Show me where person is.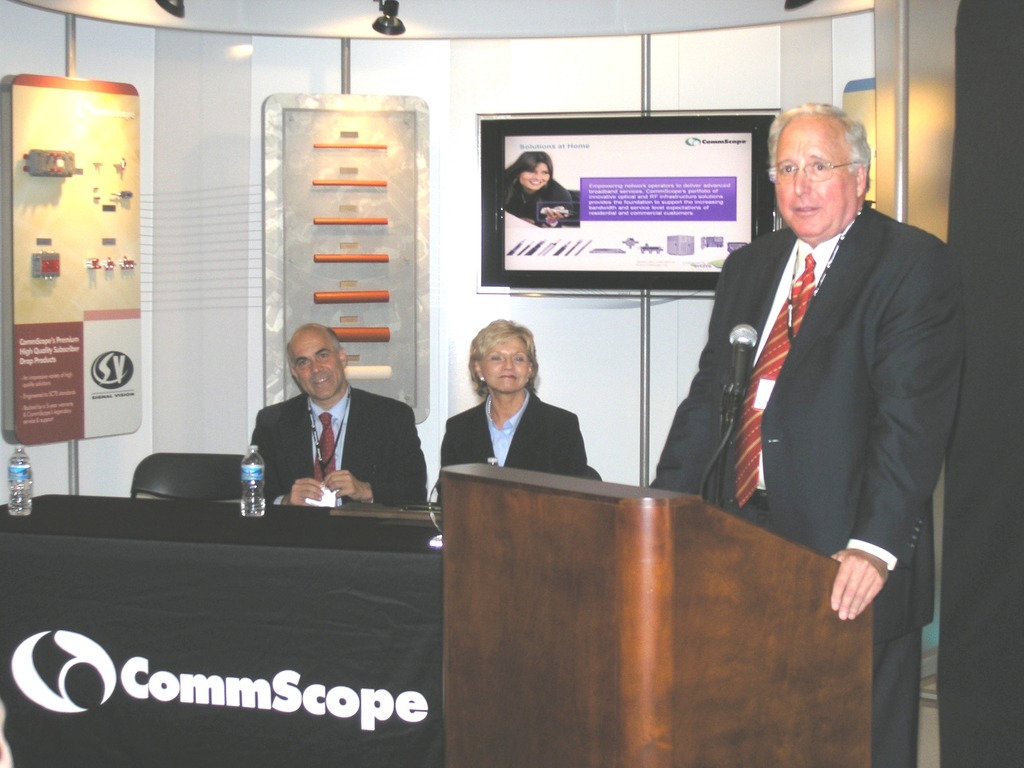
person is at 431,314,593,520.
